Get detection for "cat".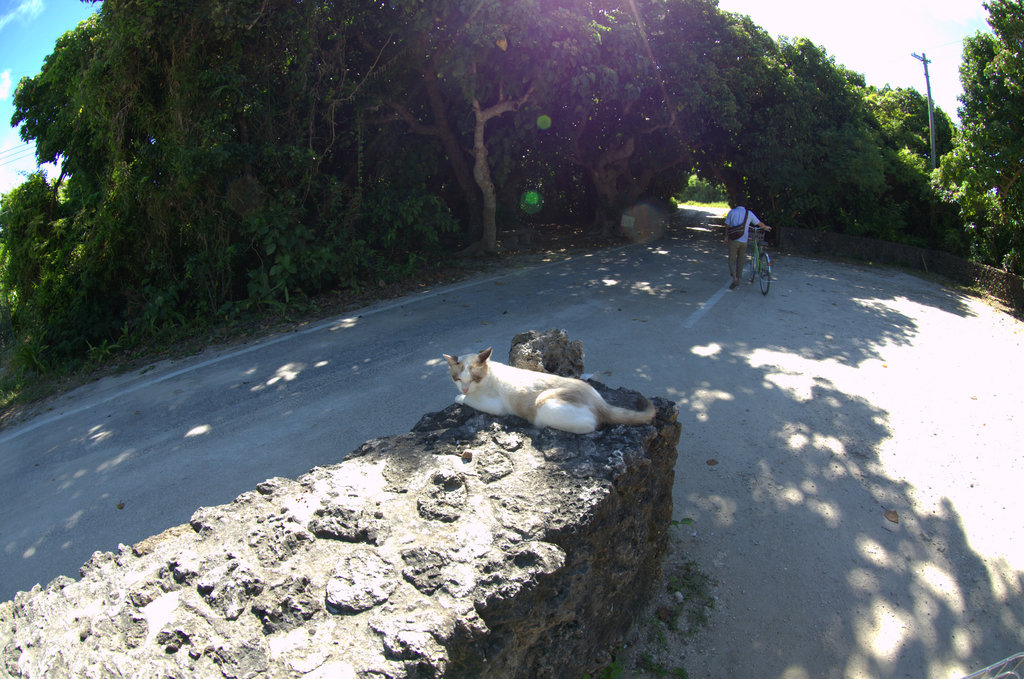
Detection: detection(442, 351, 658, 437).
